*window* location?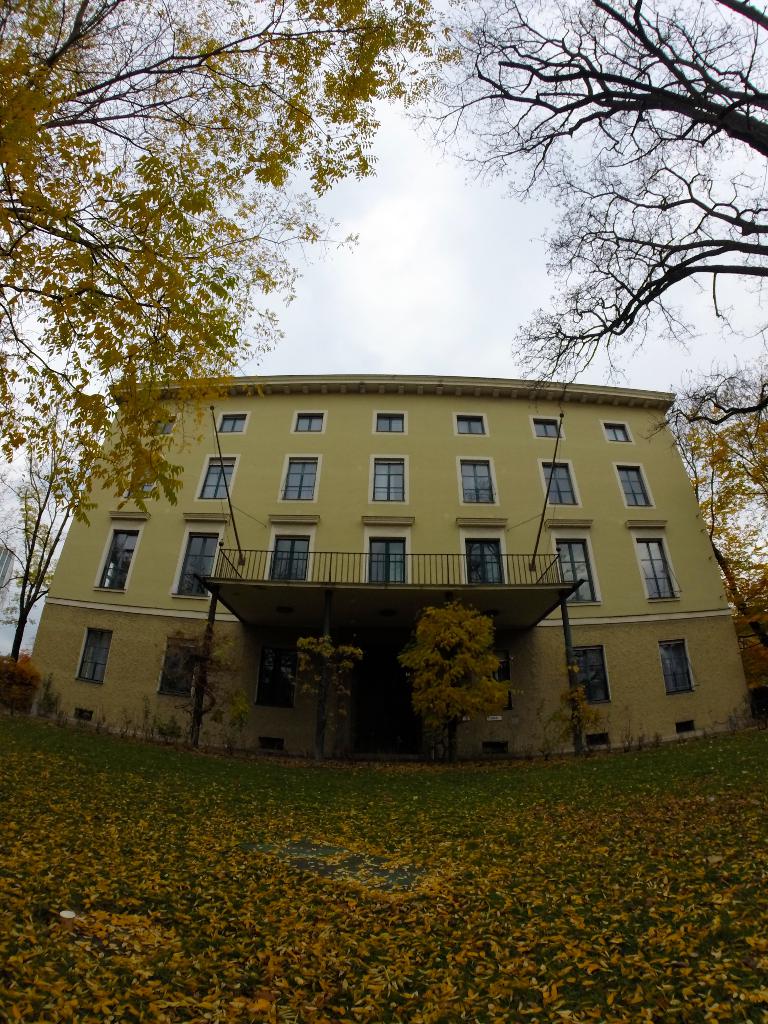
157, 721, 182, 740
